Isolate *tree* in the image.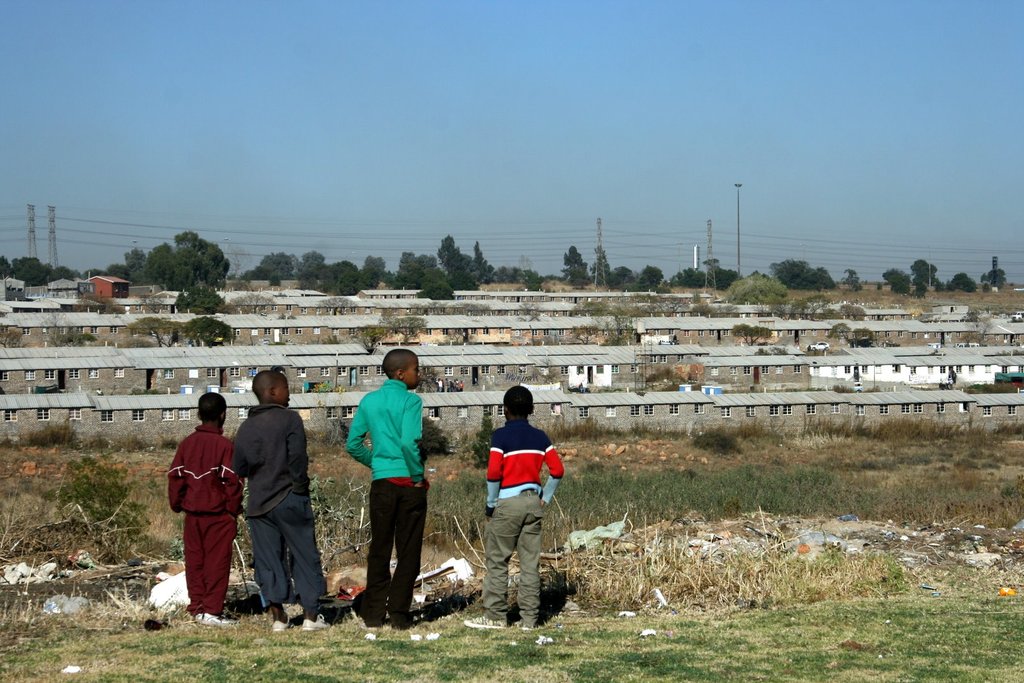
Isolated region: l=216, t=237, r=255, b=277.
